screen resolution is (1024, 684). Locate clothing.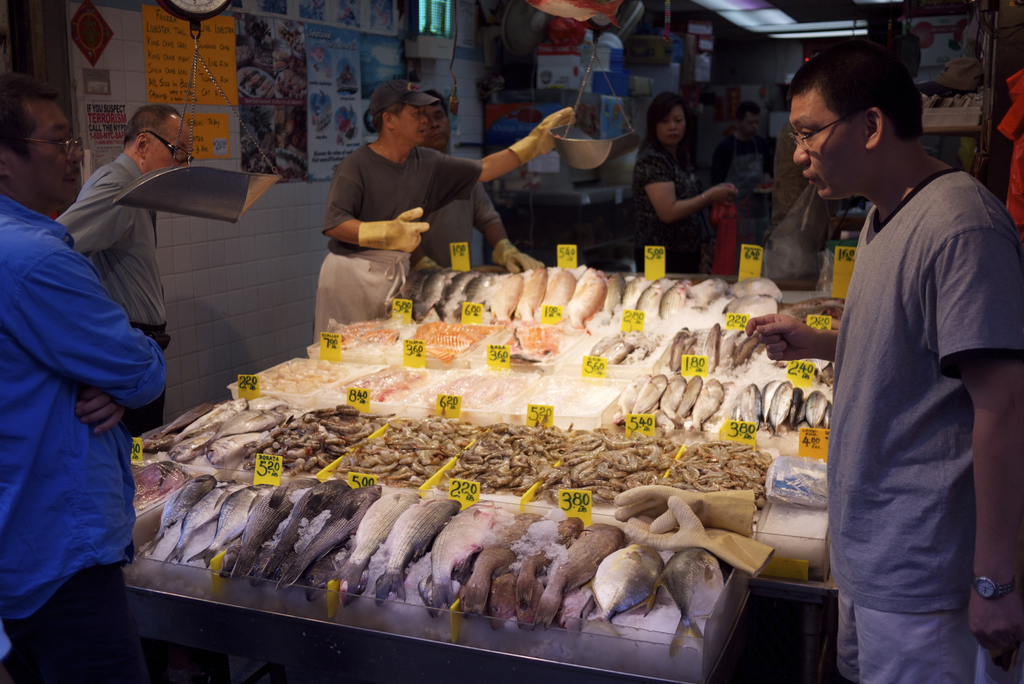
Rect(400, 152, 506, 270).
